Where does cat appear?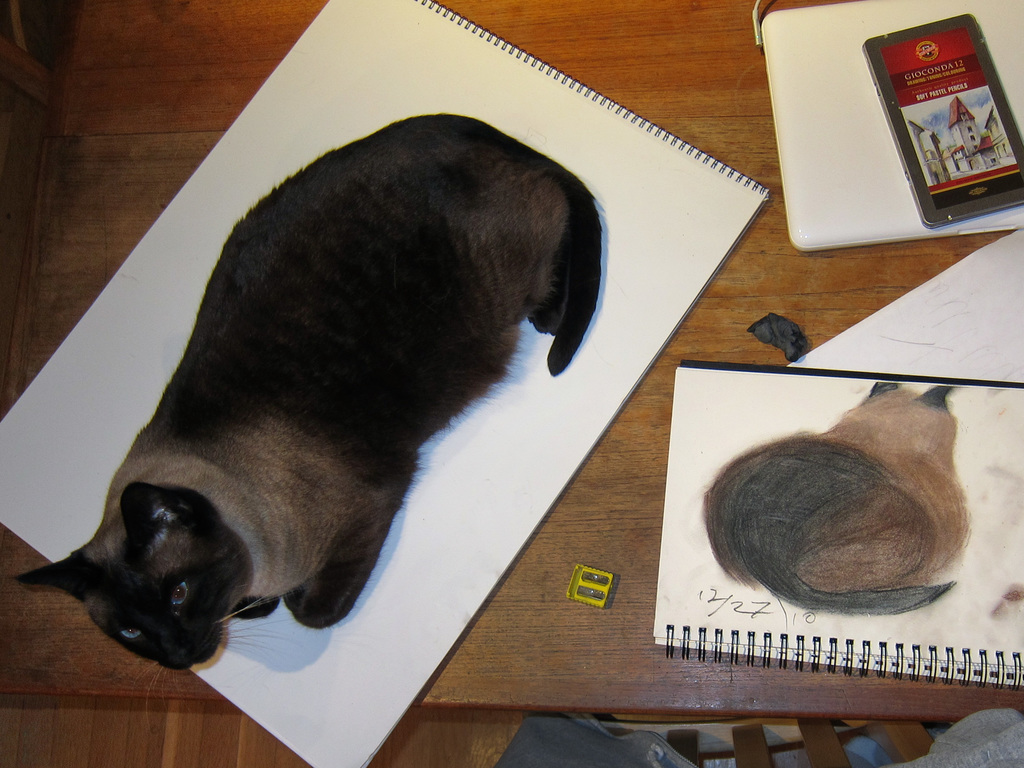
Appears at x1=701 y1=388 x2=979 y2=613.
